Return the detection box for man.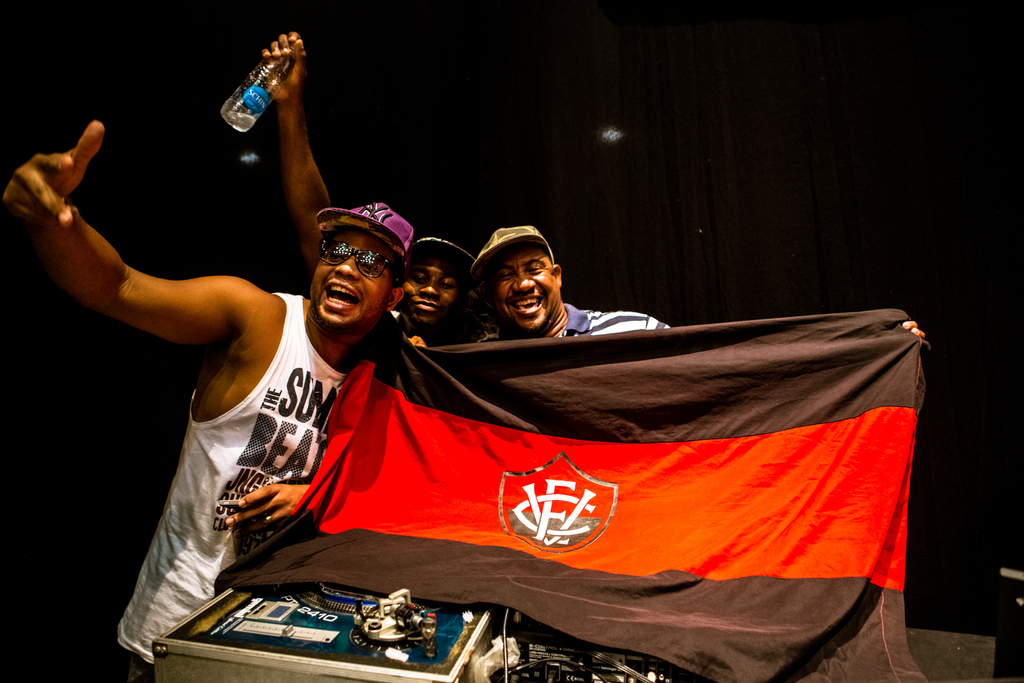
0:118:419:682.
